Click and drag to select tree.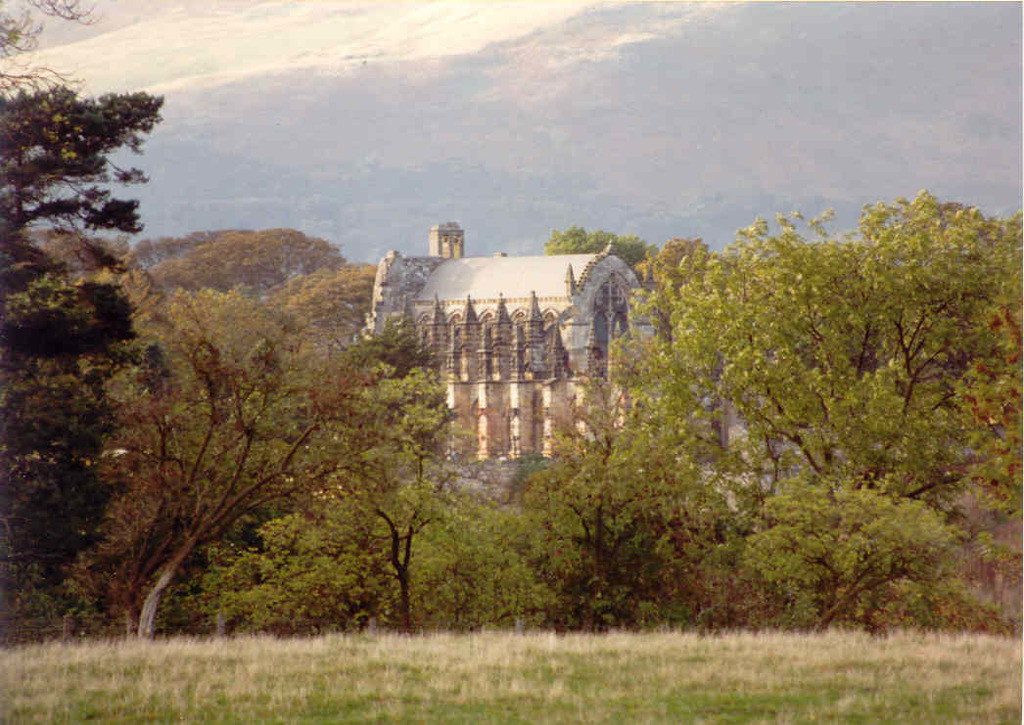
Selection: BBox(0, 0, 155, 592).
